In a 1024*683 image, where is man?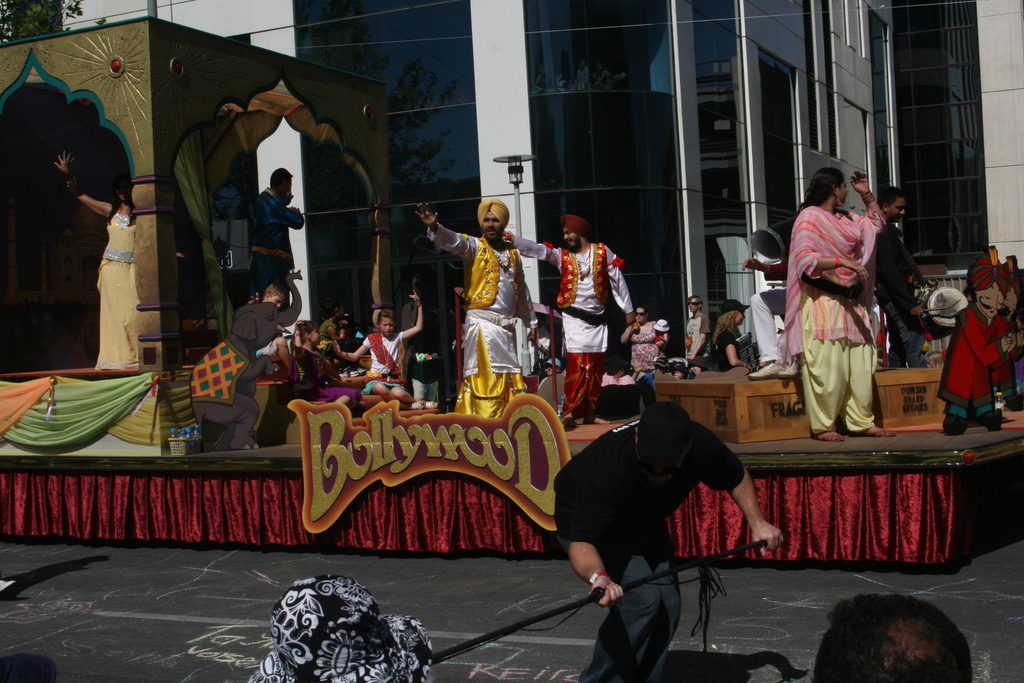
(left=548, top=388, right=778, bottom=655).
